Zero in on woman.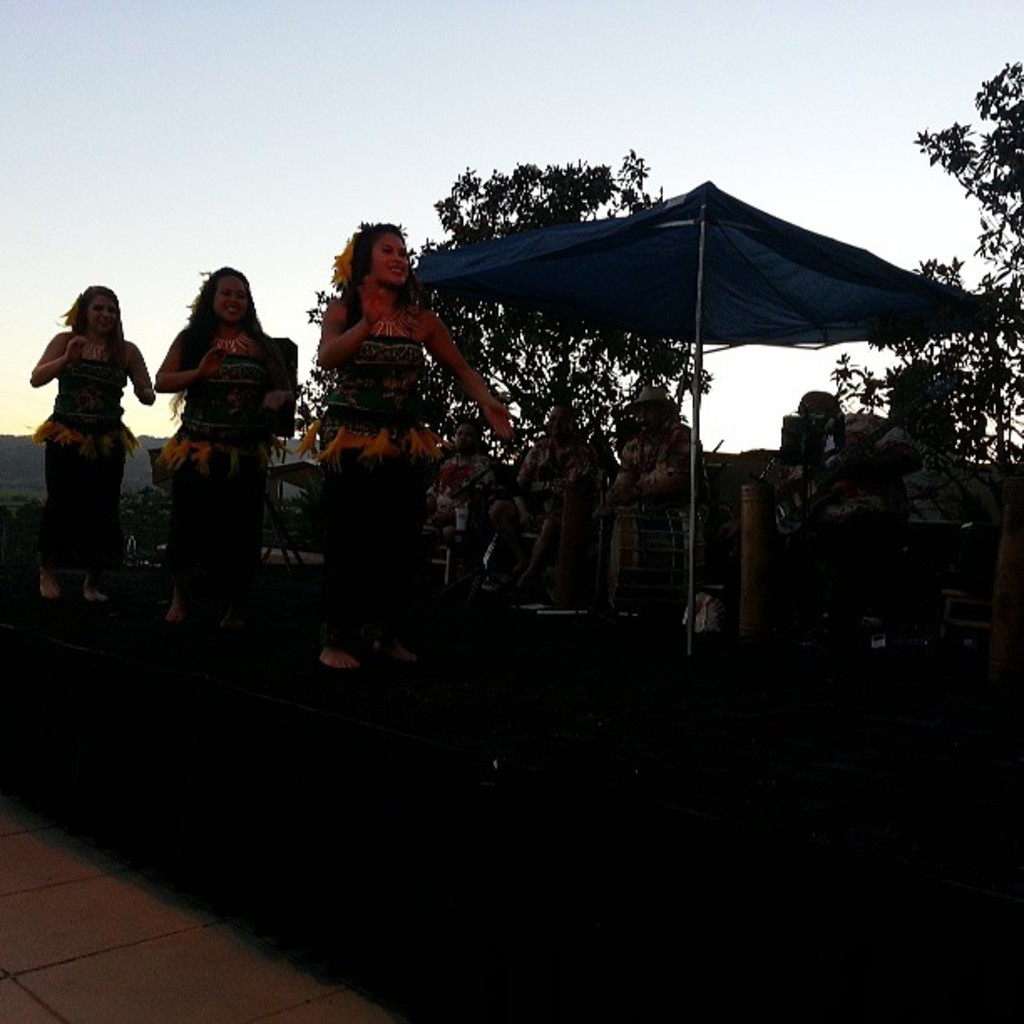
Zeroed in: 156 271 296 641.
